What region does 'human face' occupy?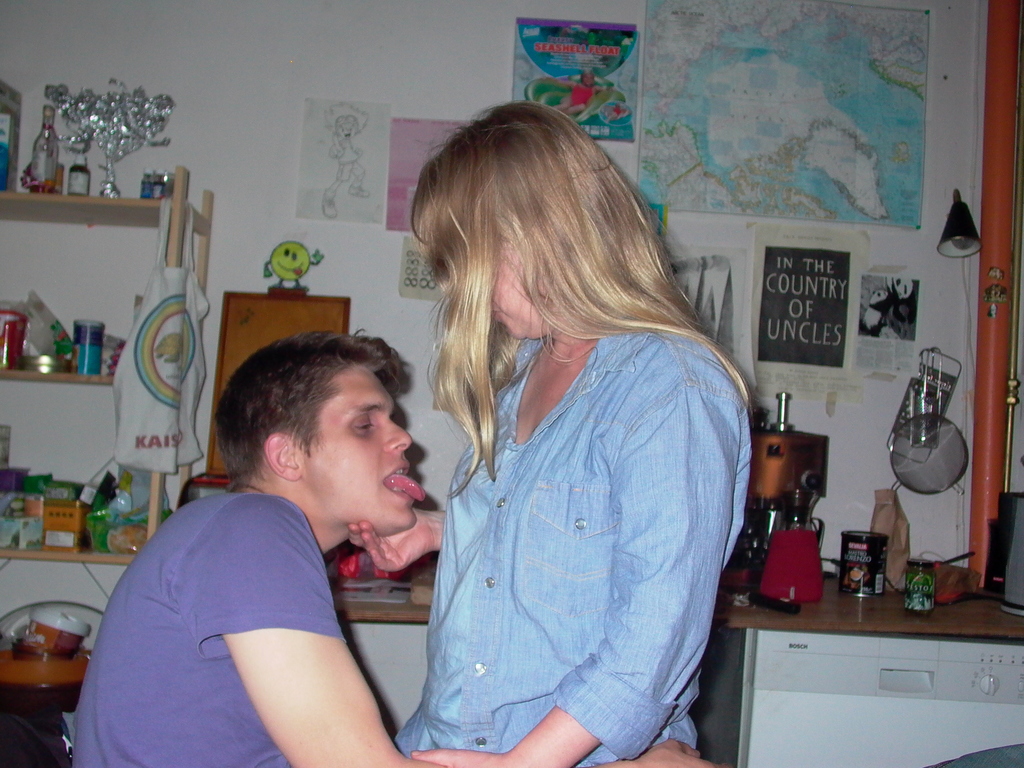
bbox(490, 246, 542, 340).
